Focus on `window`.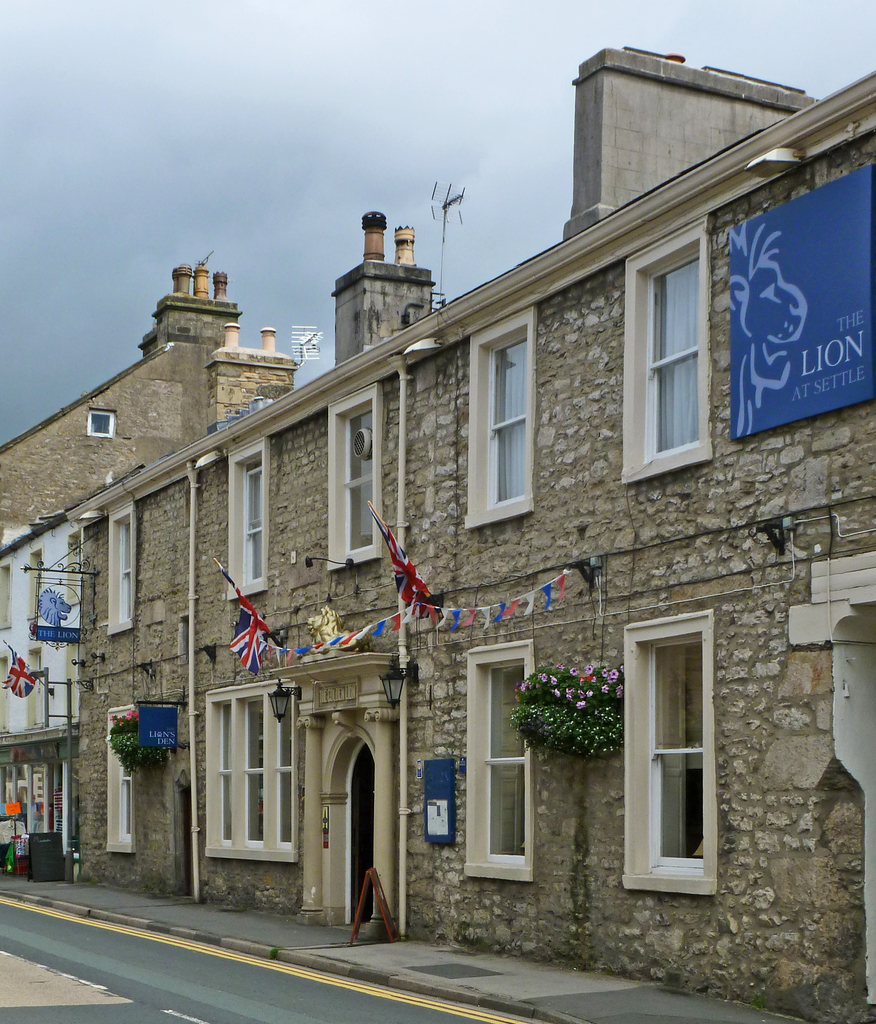
Focused at (100,489,135,636).
